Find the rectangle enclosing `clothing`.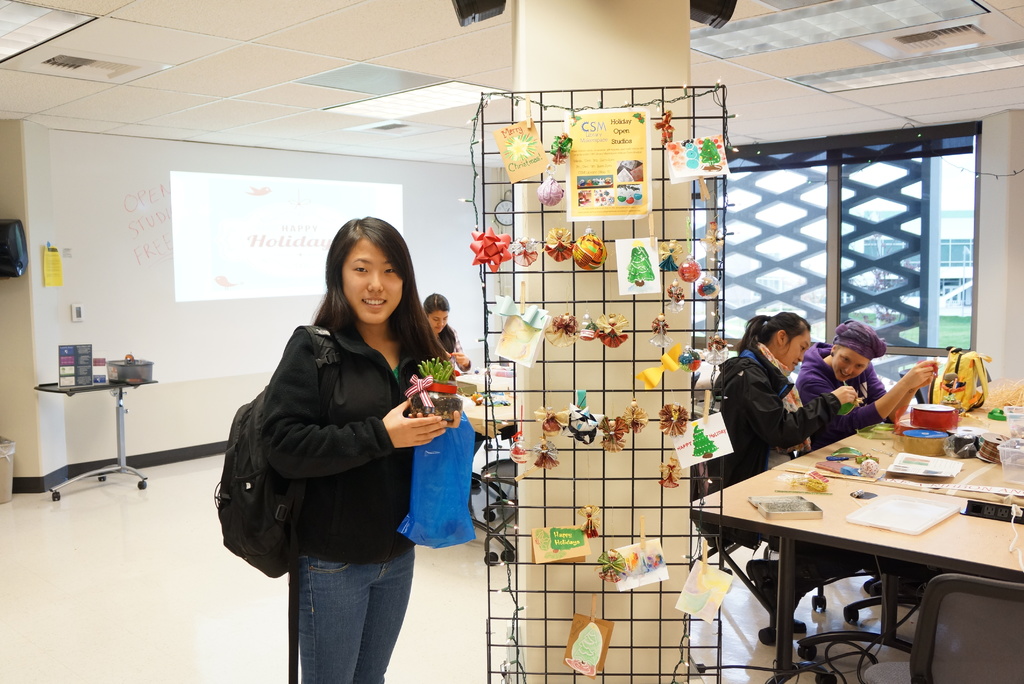
box=[257, 320, 414, 683].
